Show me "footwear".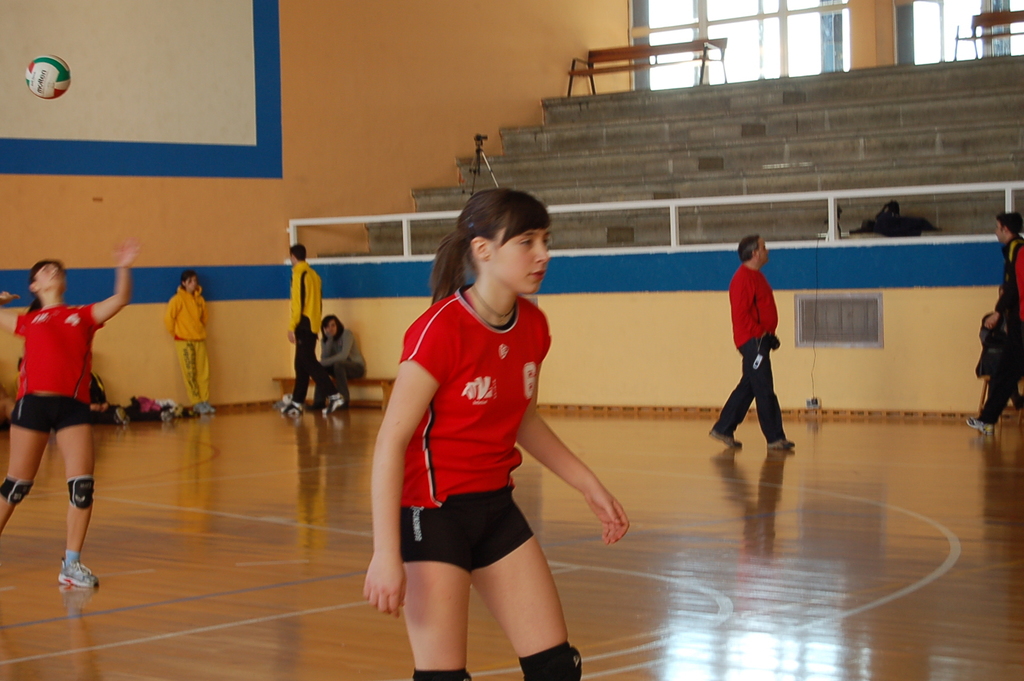
"footwear" is here: 711, 429, 740, 450.
